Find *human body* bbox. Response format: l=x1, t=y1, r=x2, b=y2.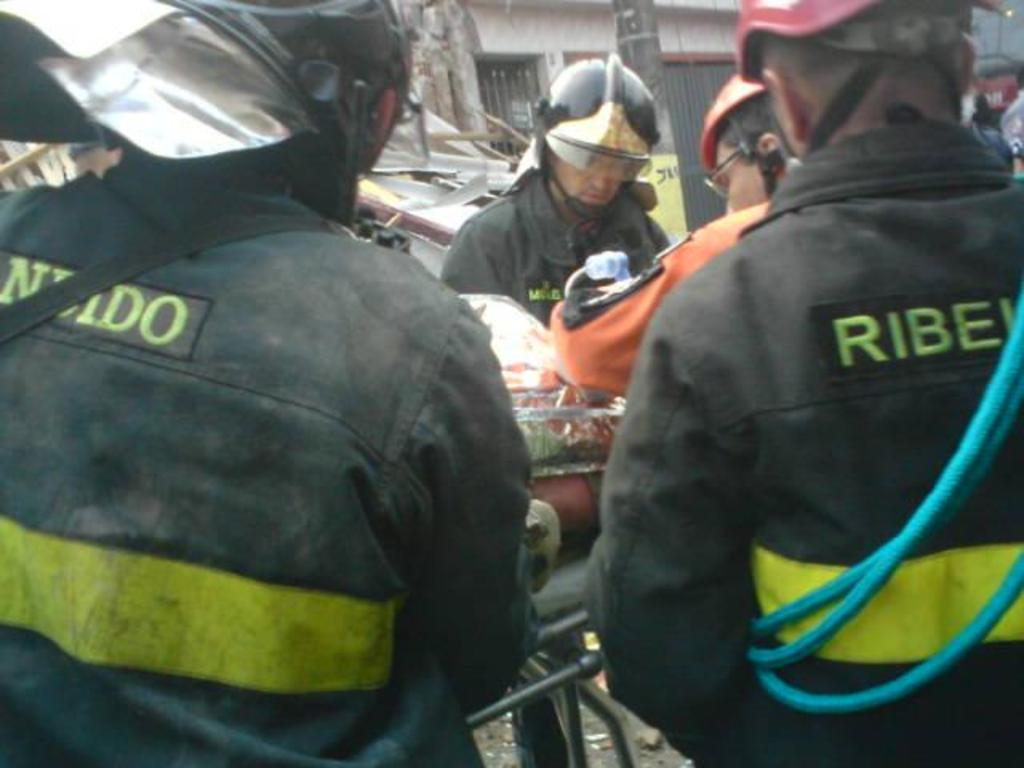
l=5, t=0, r=526, b=763.
